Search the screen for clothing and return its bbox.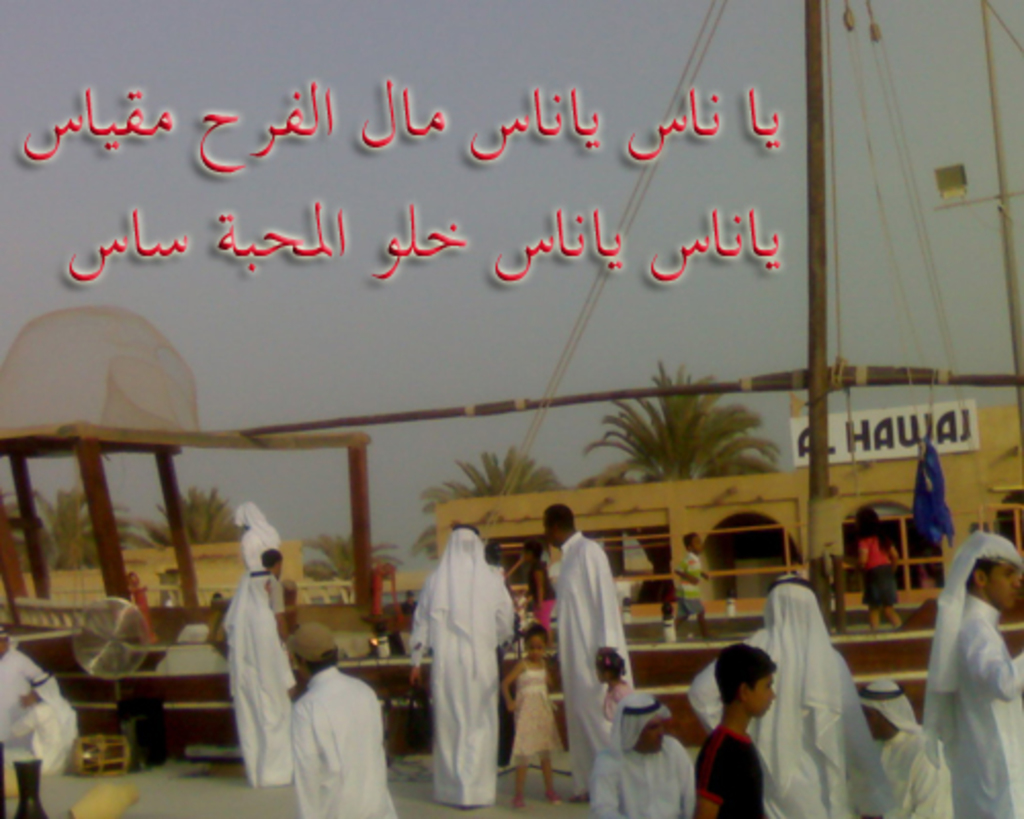
Found: 496/667/561/758.
